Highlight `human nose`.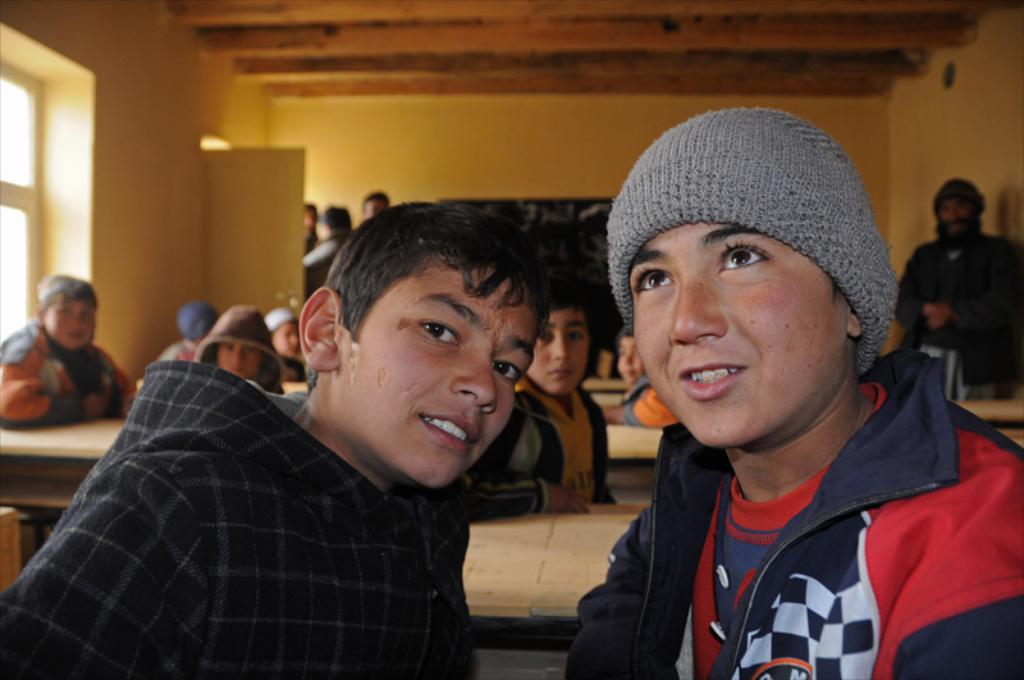
Highlighted region: region(616, 347, 632, 366).
